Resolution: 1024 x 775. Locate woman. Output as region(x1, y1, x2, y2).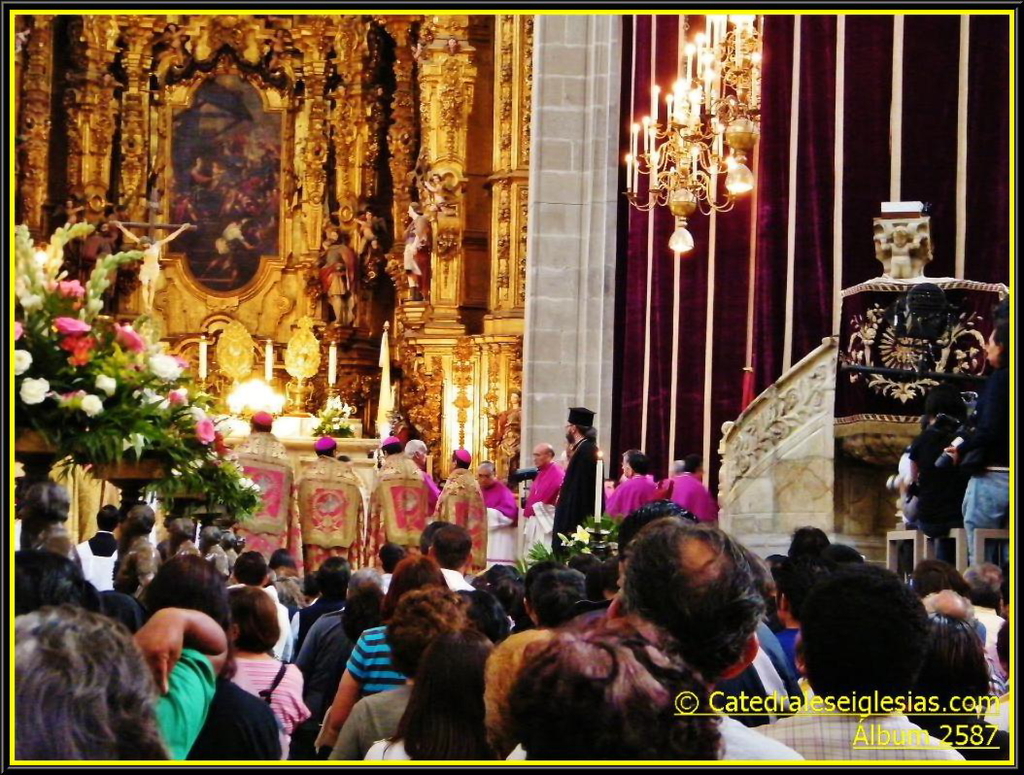
region(228, 584, 318, 758).
